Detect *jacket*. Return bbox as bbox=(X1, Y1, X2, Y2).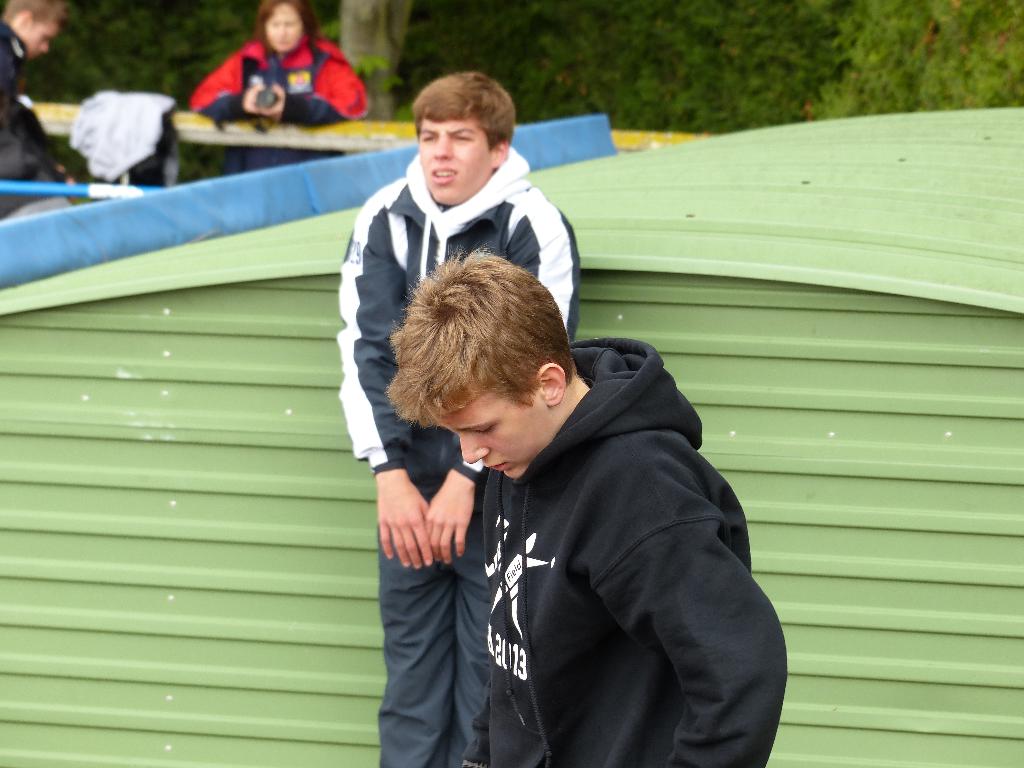
bbox=(340, 143, 582, 474).
